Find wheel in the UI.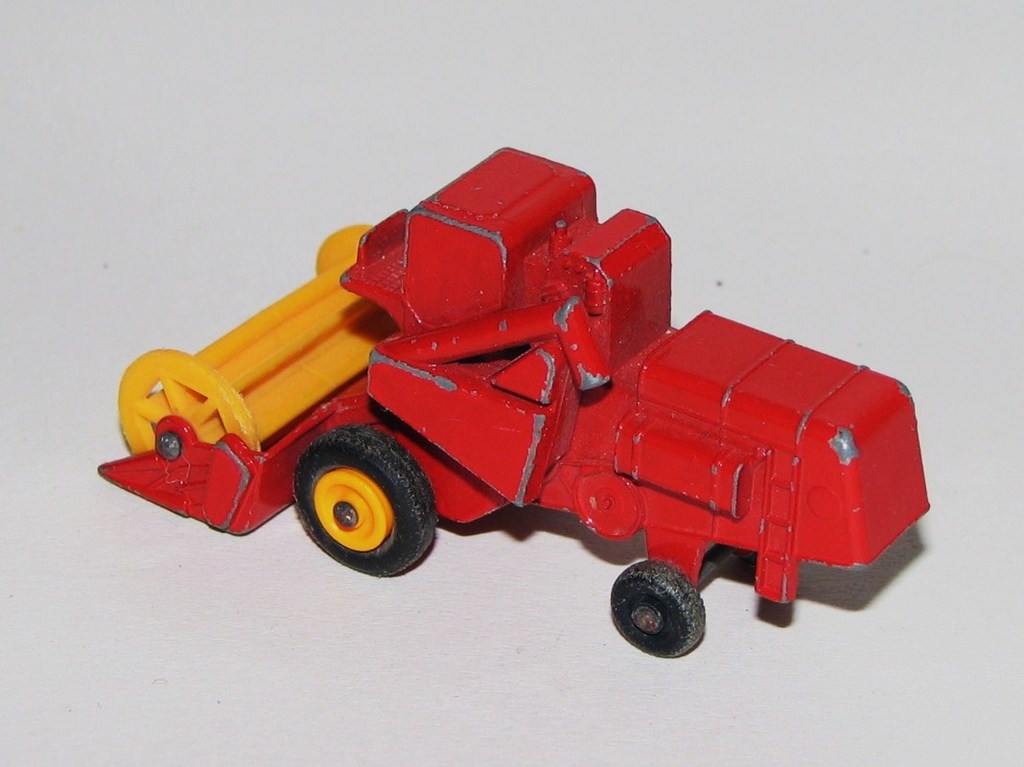
UI element at rect(612, 558, 706, 656).
